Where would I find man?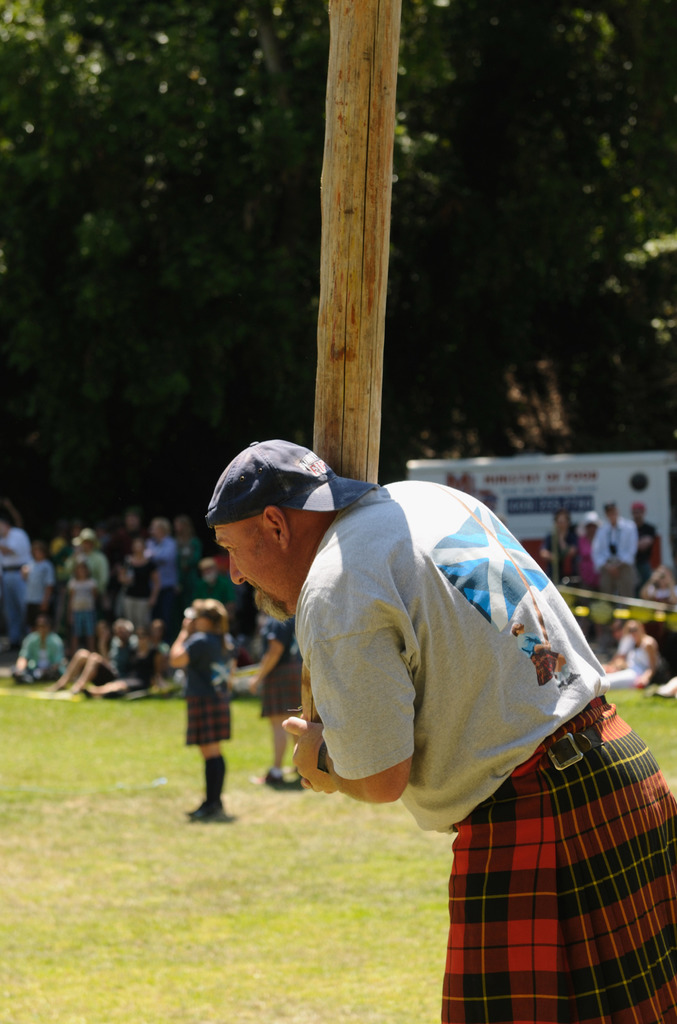
At bbox=(0, 518, 33, 657).
